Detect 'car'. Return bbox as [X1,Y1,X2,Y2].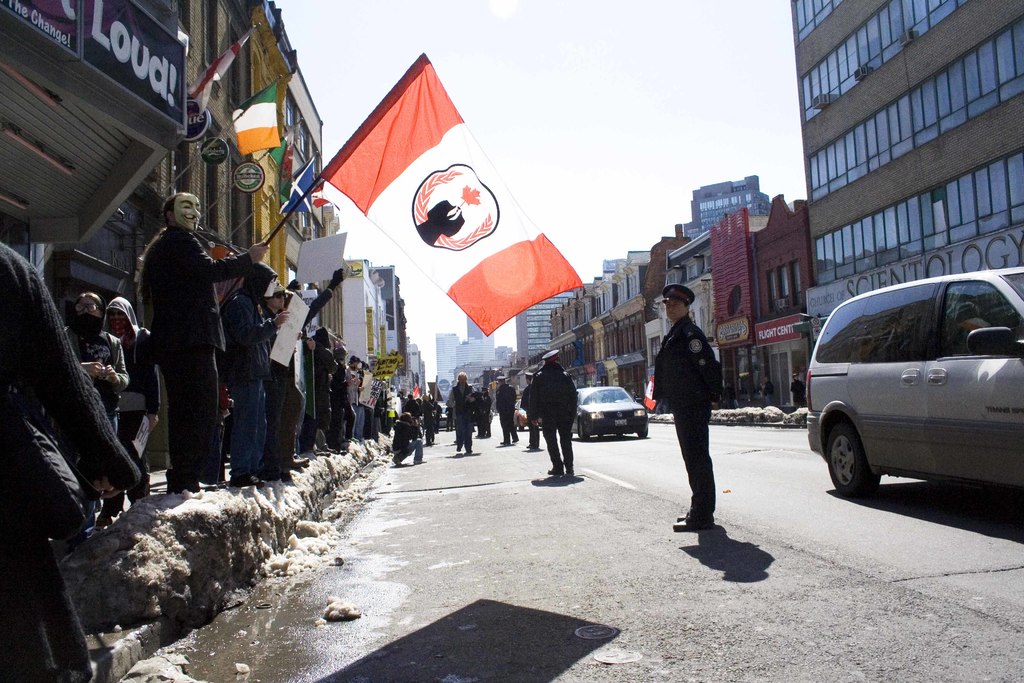
[514,397,541,432].
